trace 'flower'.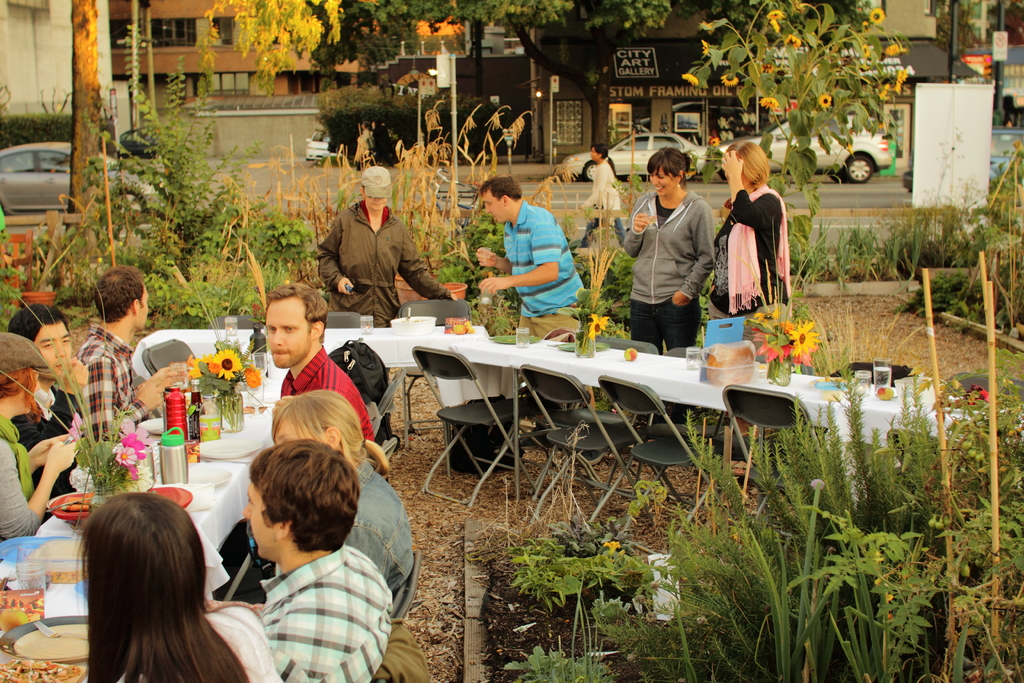
Traced to region(678, 69, 700, 84).
